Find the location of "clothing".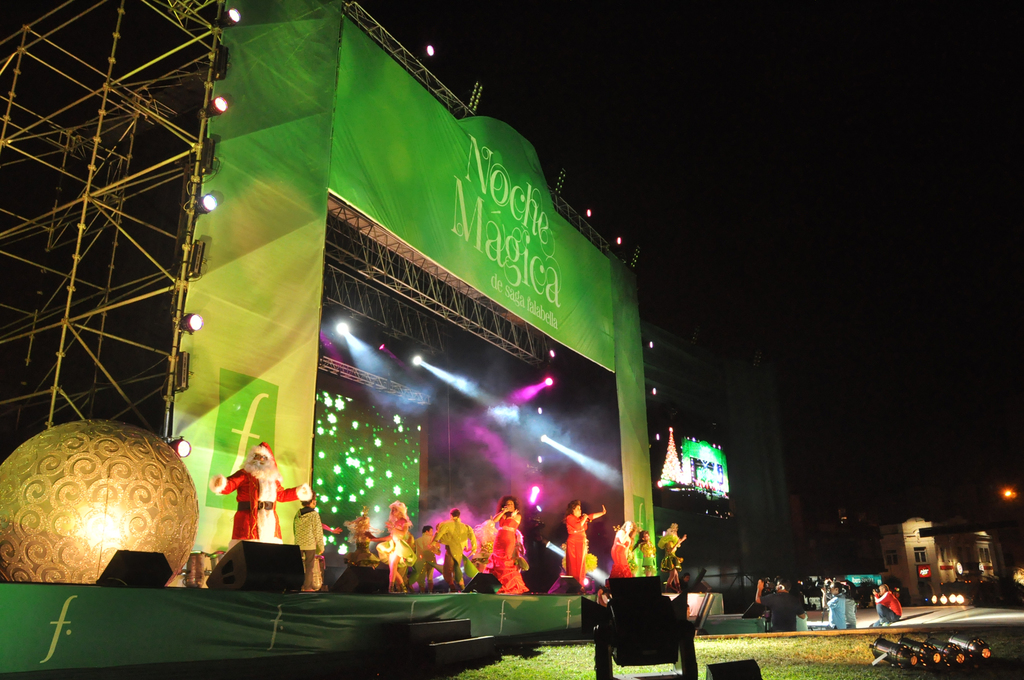
Location: (x1=680, y1=582, x2=691, y2=594).
